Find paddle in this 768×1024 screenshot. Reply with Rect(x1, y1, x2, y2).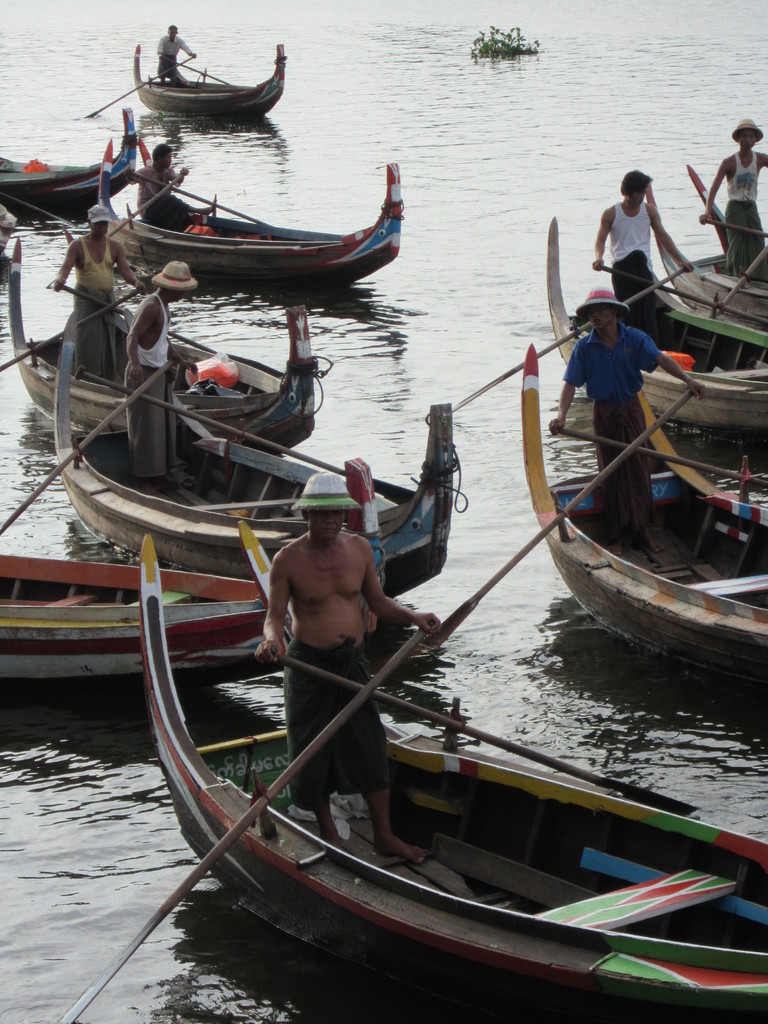
Rect(708, 219, 767, 238).
